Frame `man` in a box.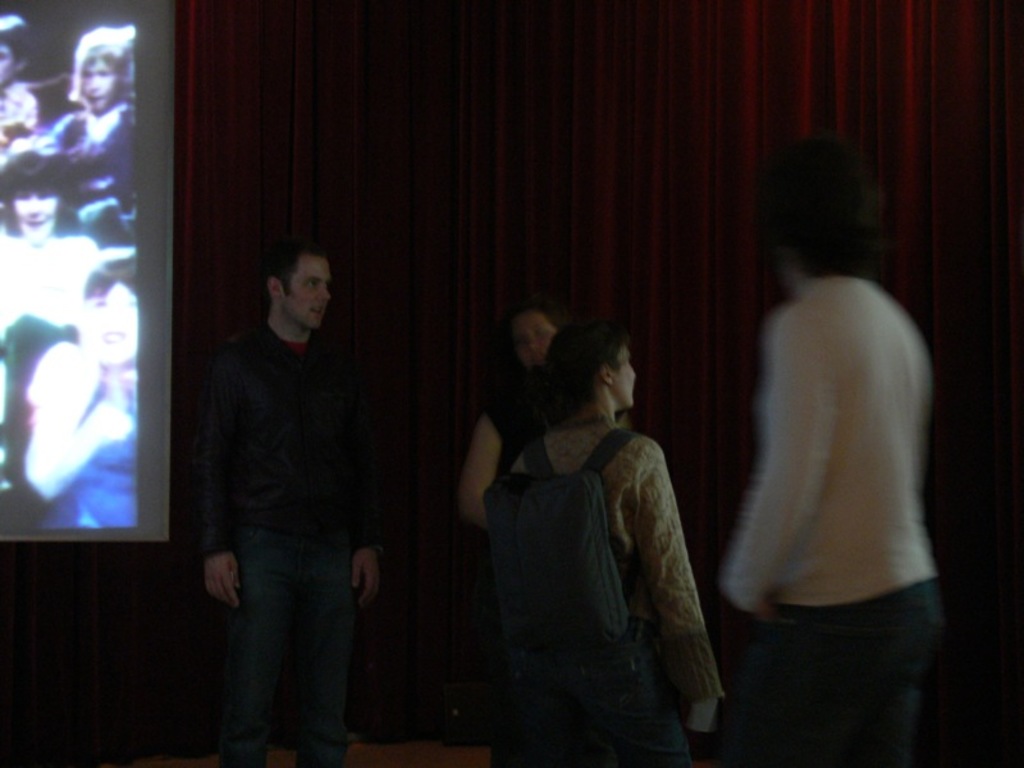
left=175, top=209, right=388, bottom=748.
